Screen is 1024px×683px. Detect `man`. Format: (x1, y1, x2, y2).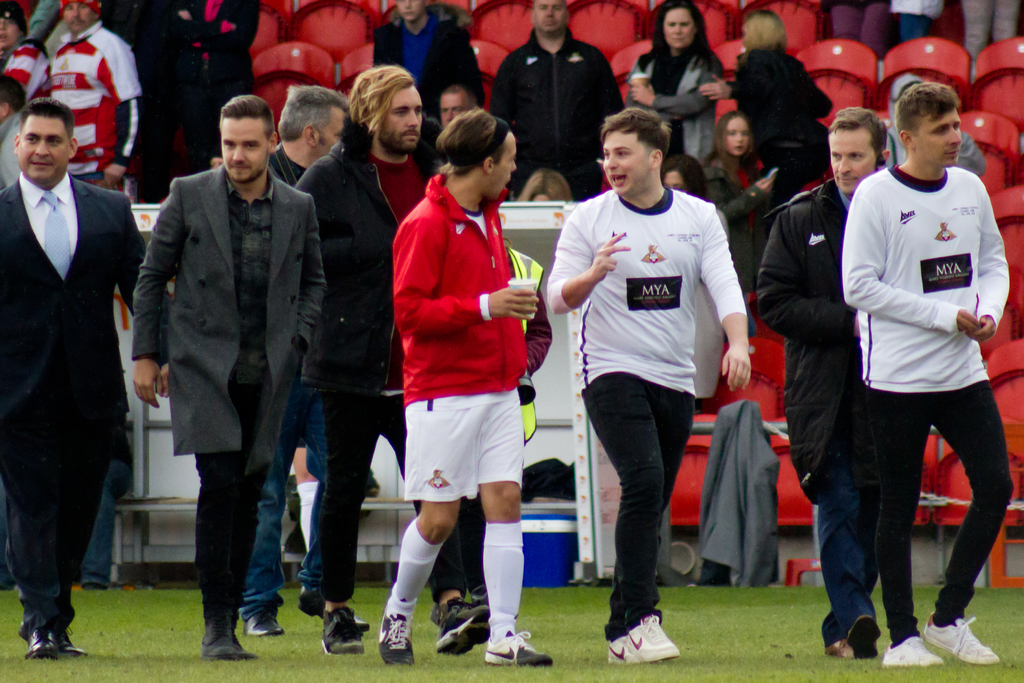
(127, 93, 326, 659).
